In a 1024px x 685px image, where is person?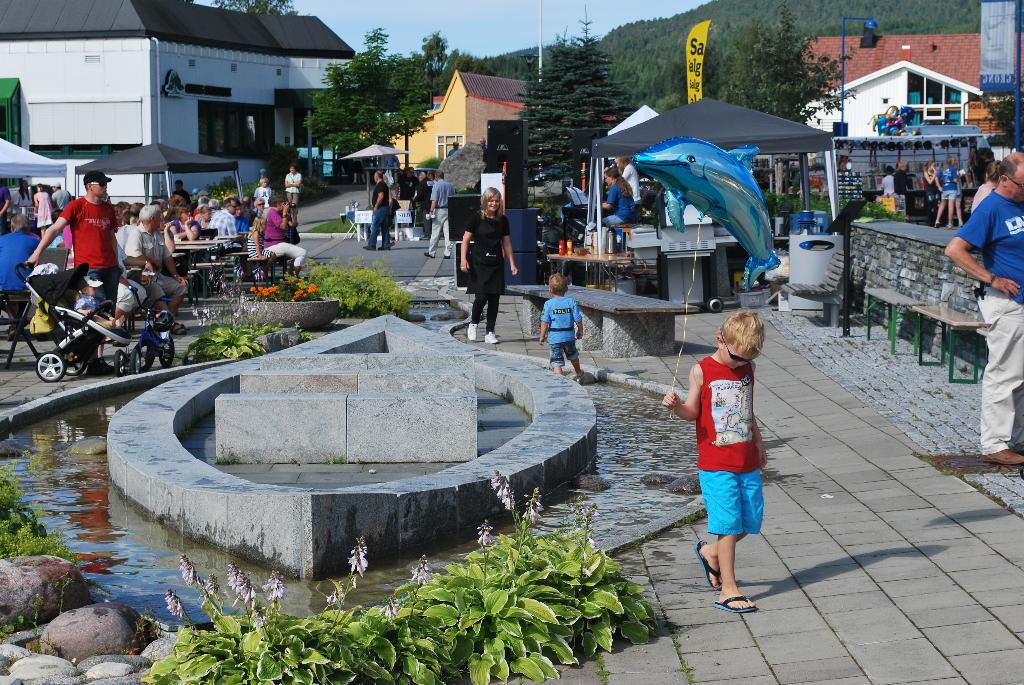
[423, 168, 454, 261].
